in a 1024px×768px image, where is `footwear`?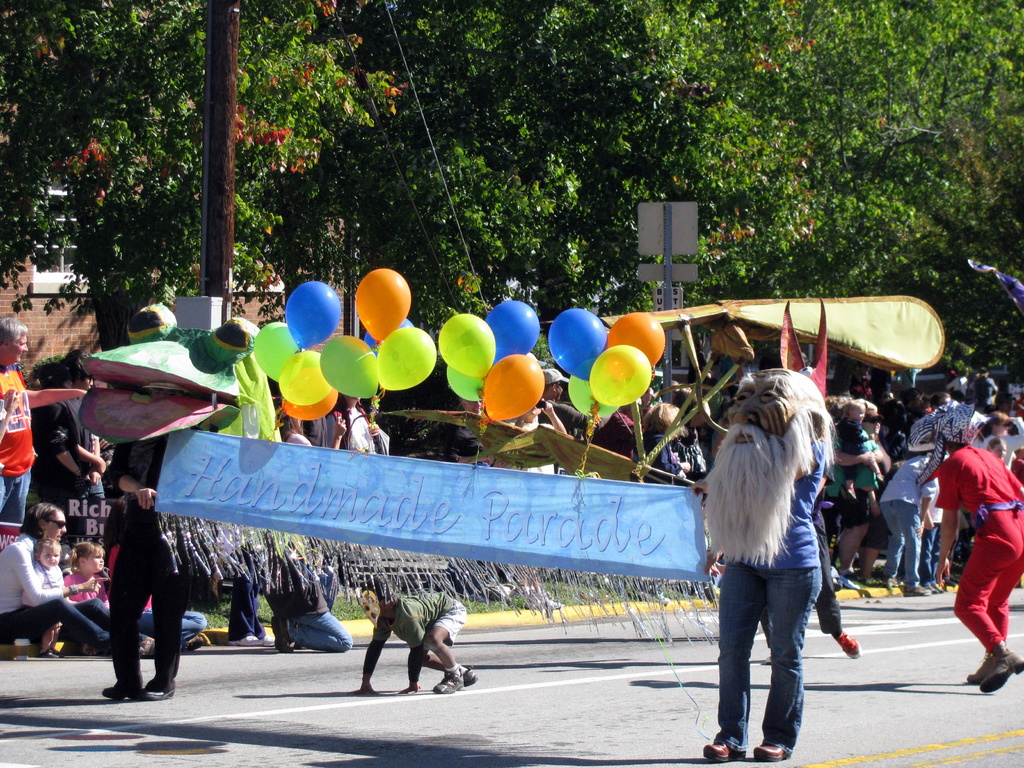
l=432, t=675, r=464, b=696.
